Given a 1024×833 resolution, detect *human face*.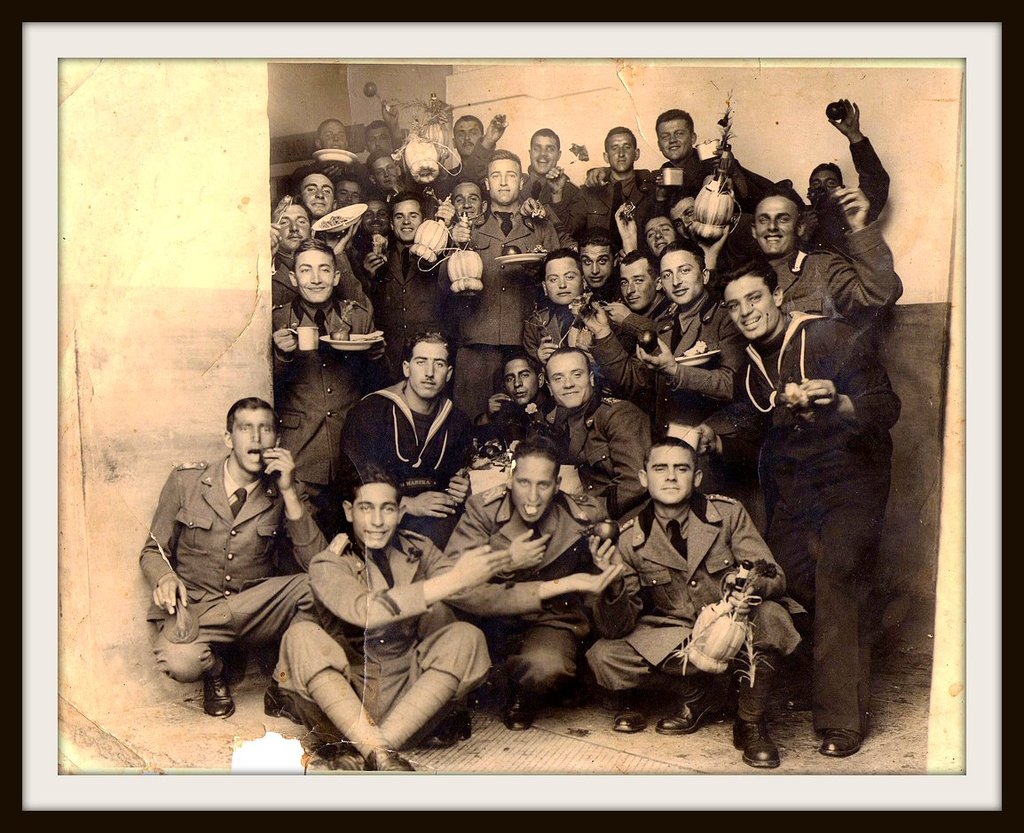
l=640, t=216, r=673, b=256.
